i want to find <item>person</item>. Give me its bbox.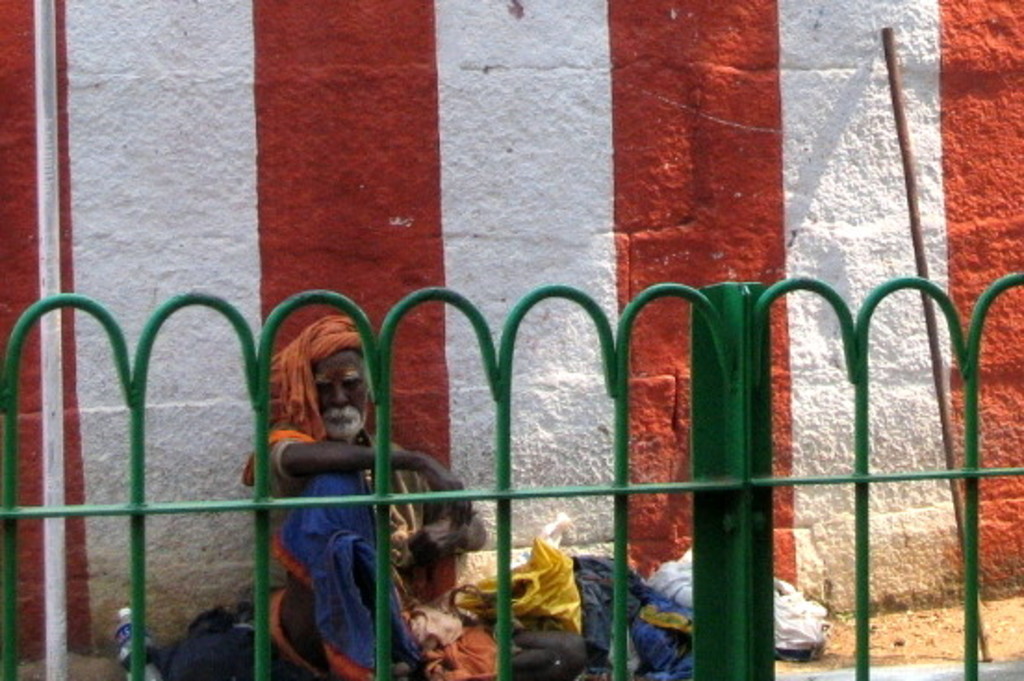
bbox=[245, 280, 432, 659].
